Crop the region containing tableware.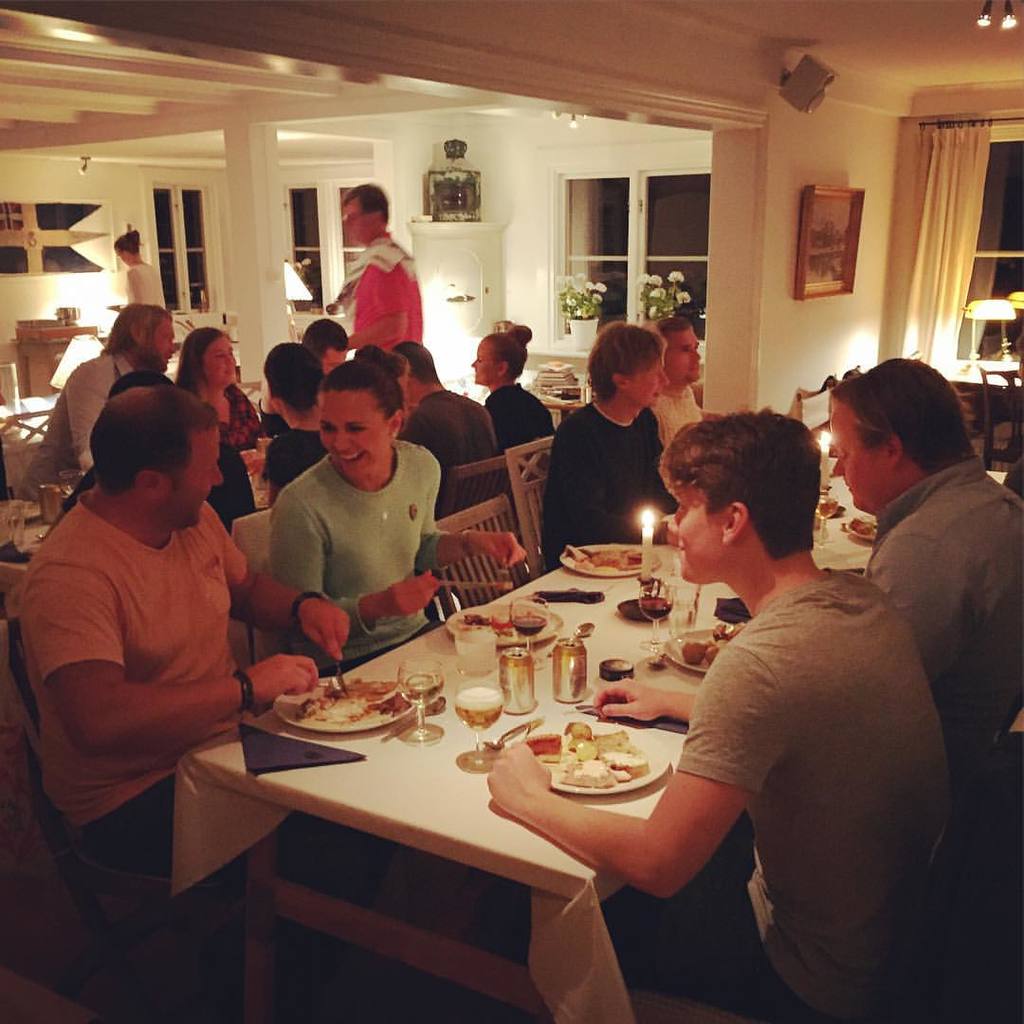
Crop region: <region>483, 708, 538, 751</region>.
